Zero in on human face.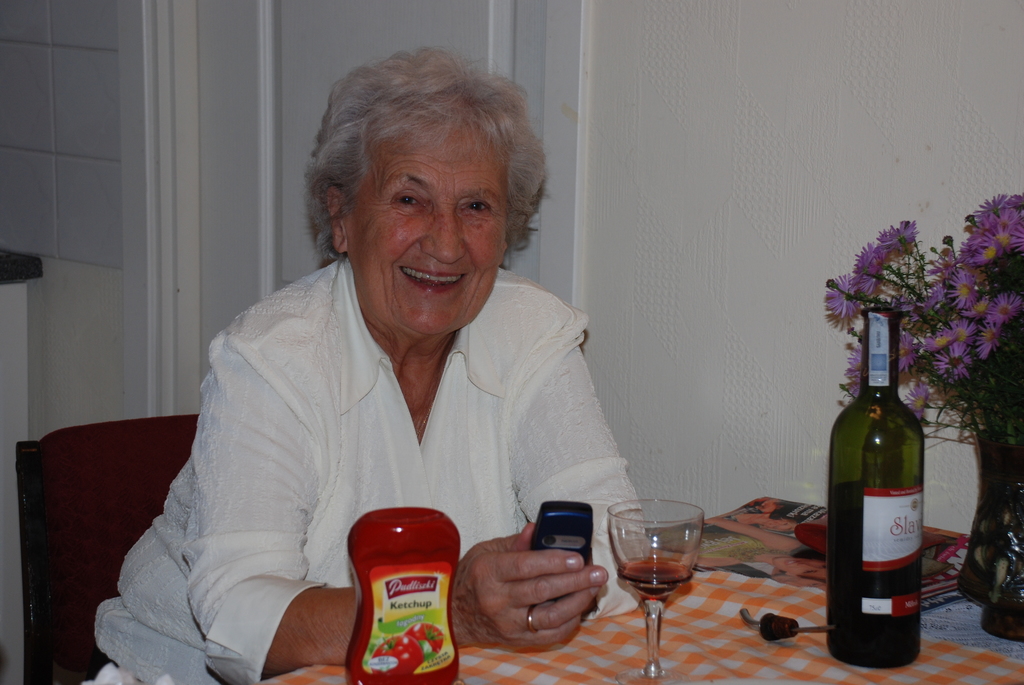
Zeroed in: <box>343,122,516,343</box>.
